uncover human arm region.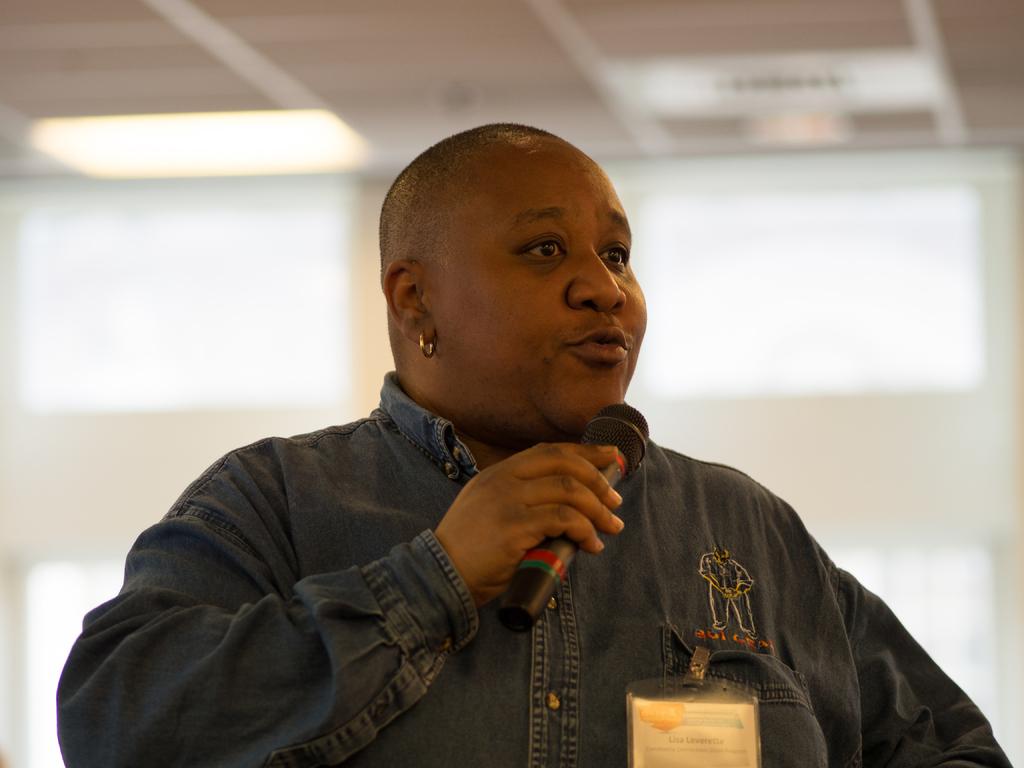
Uncovered: bbox(830, 562, 1014, 767).
